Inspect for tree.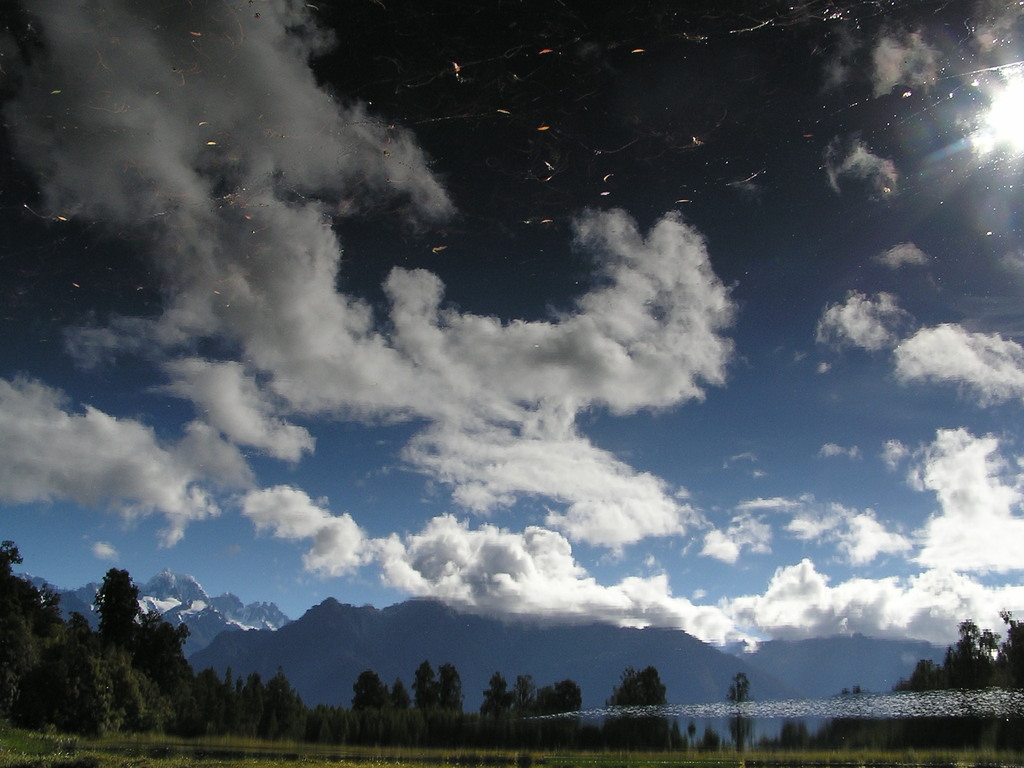
Inspection: l=809, t=669, r=947, b=742.
